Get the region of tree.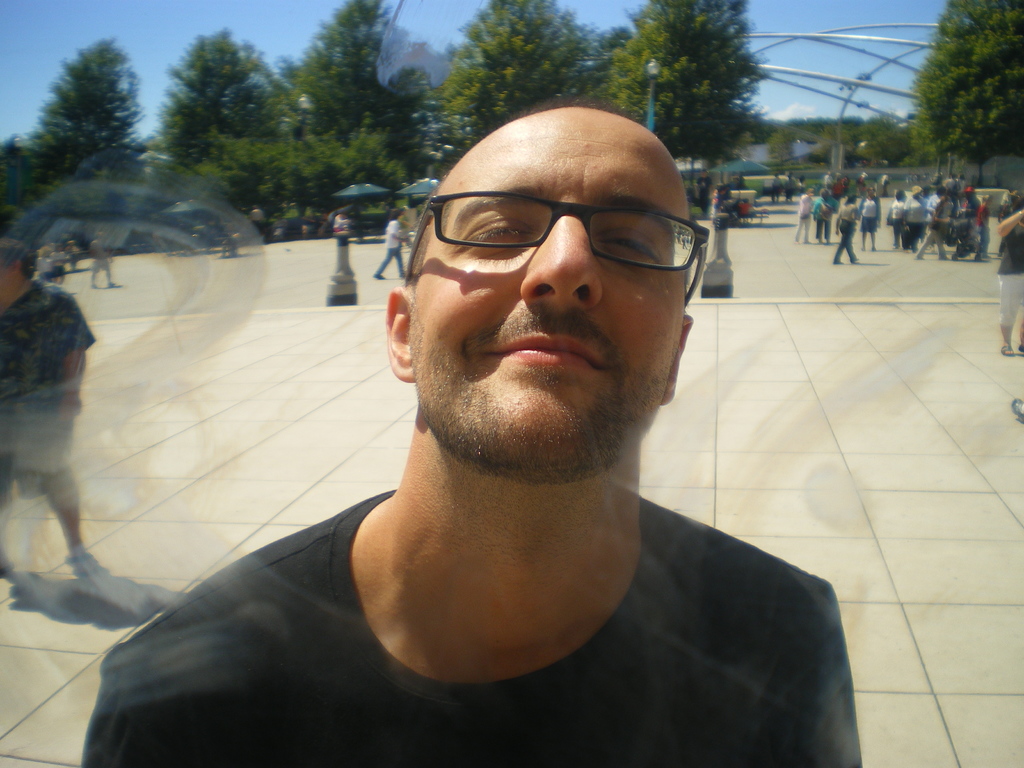
box=[445, 0, 595, 143].
